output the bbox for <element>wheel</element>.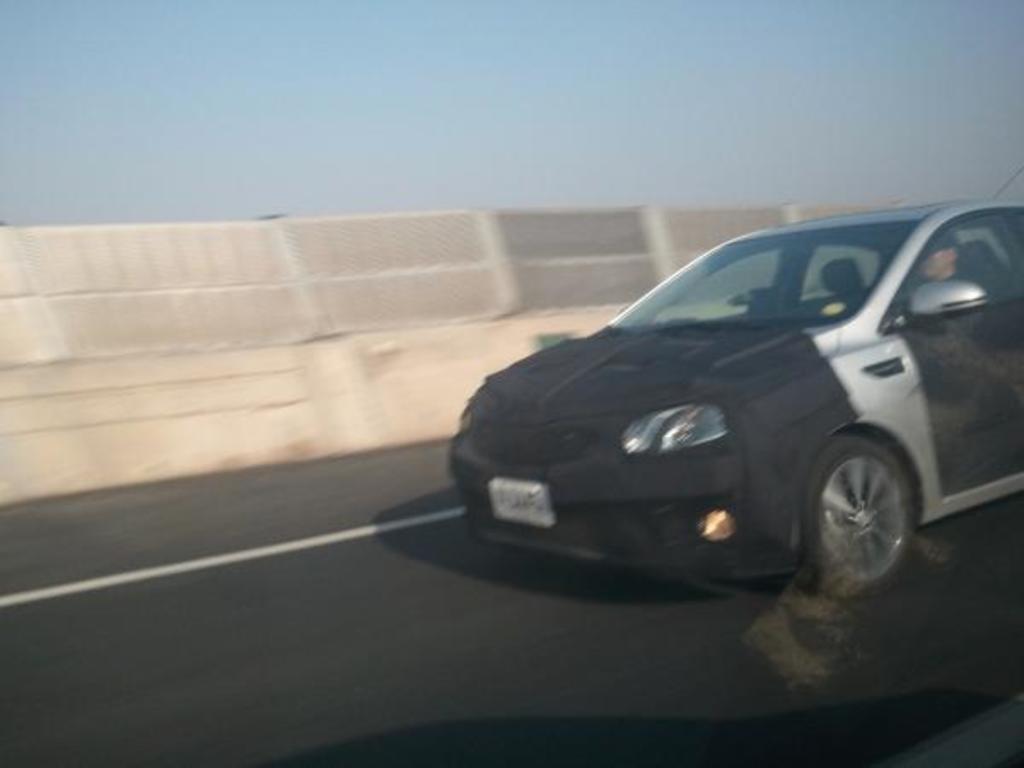
crop(795, 430, 916, 602).
